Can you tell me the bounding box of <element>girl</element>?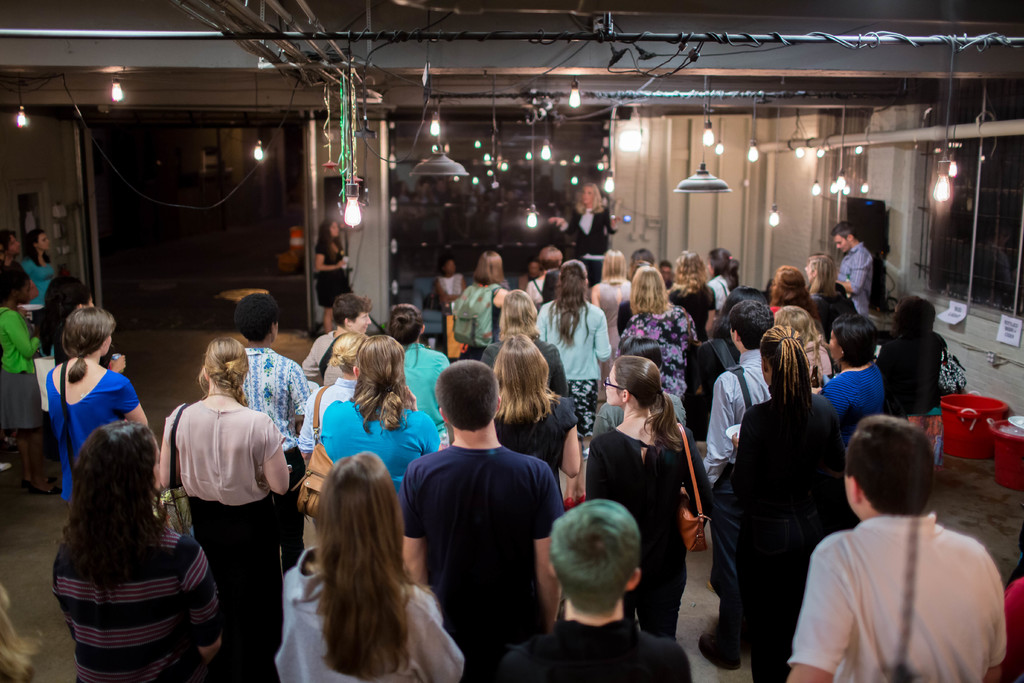
[left=0, top=263, right=44, bottom=496].
